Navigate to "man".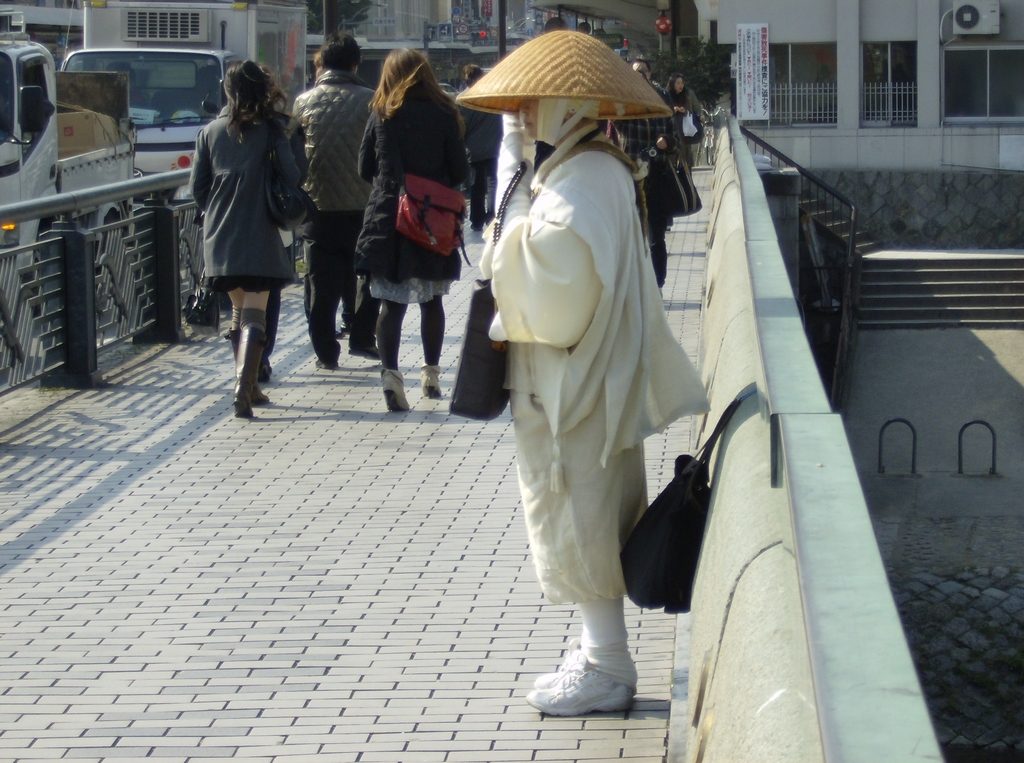
Navigation target: rect(287, 24, 387, 377).
